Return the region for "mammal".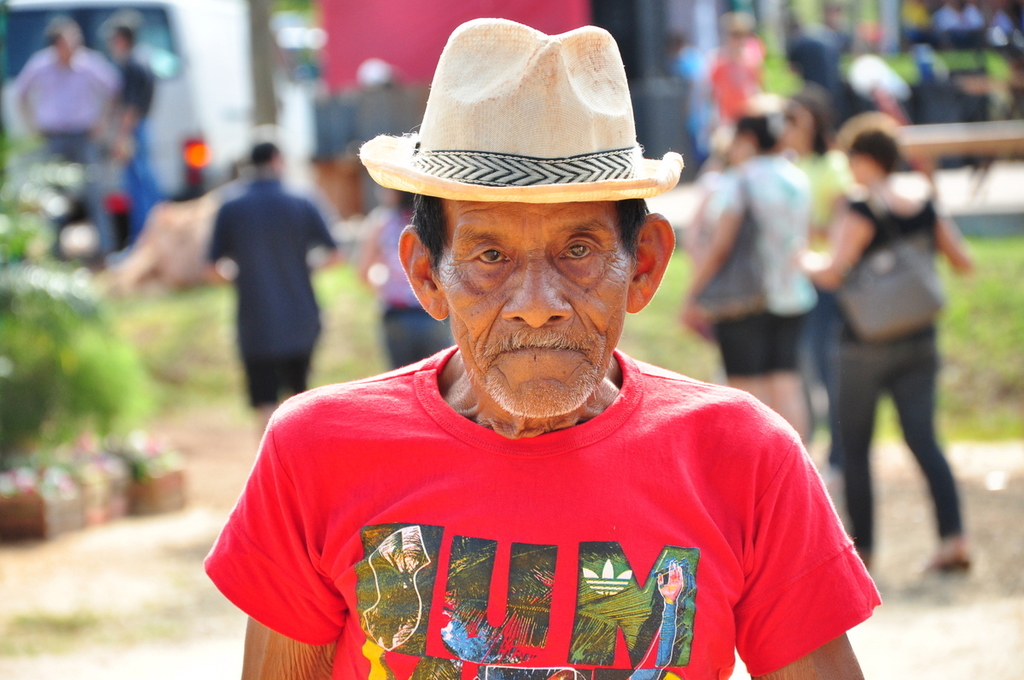
(10, 15, 113, 253).
